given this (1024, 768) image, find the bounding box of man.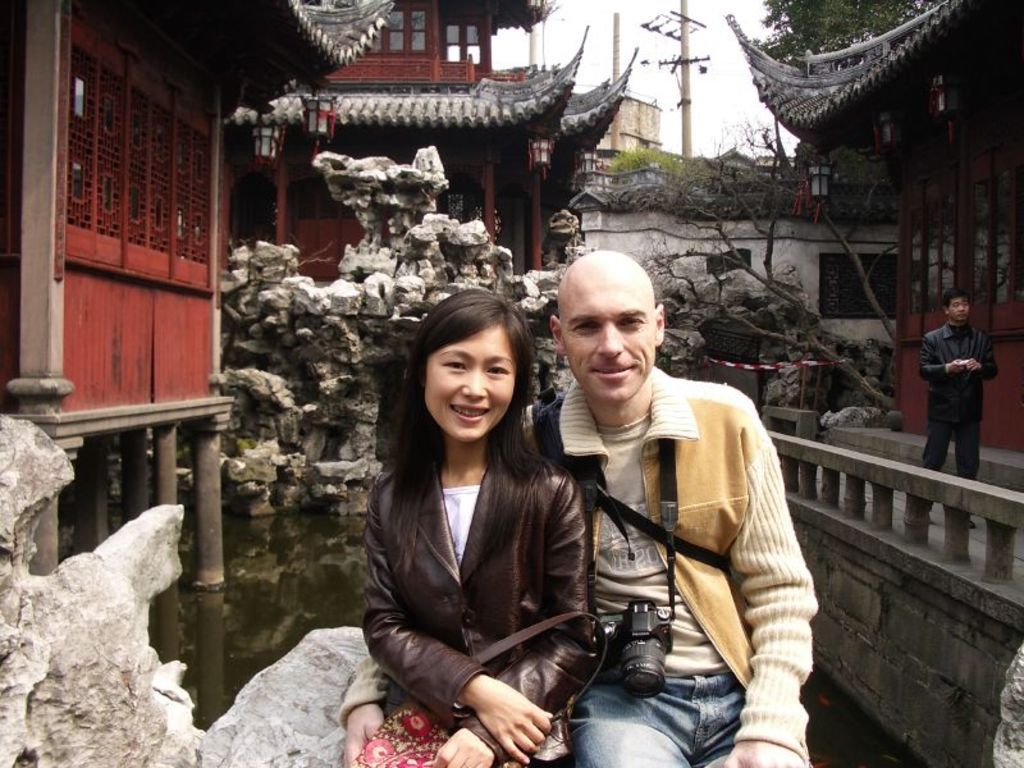
bbox(339, 241, 818, 767).
